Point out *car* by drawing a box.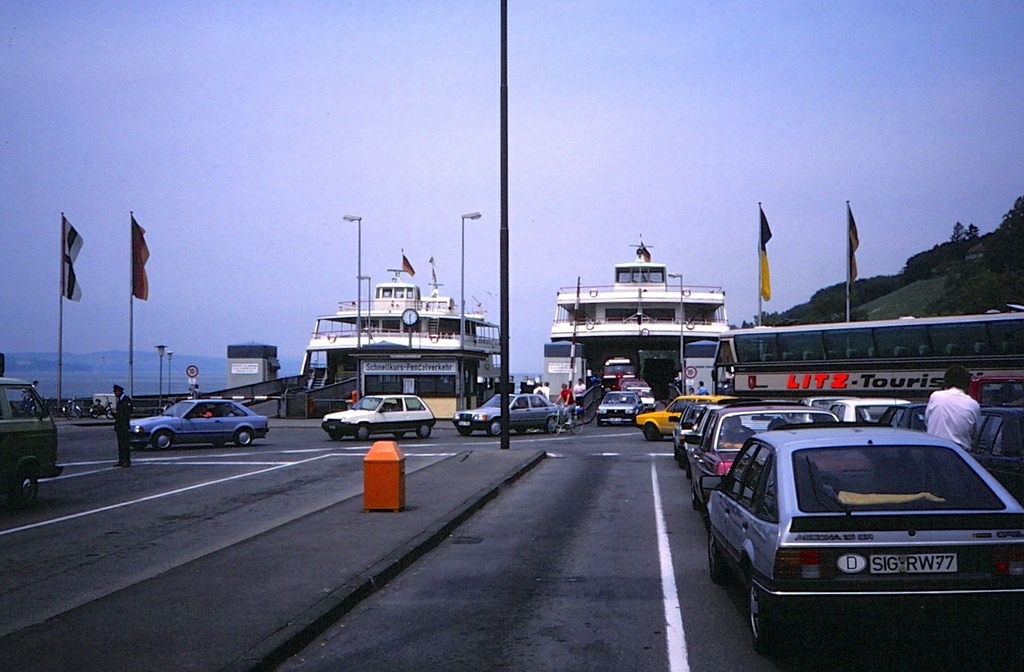
958:407:1023:501.
